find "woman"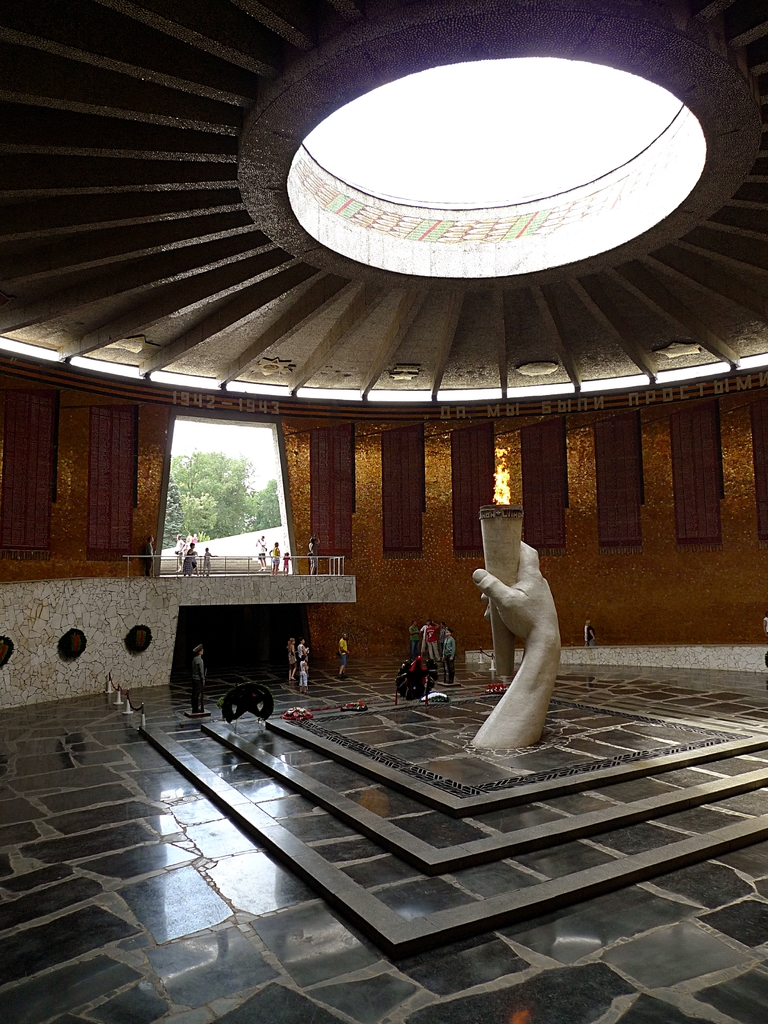
[266, 540, 282, 579]
